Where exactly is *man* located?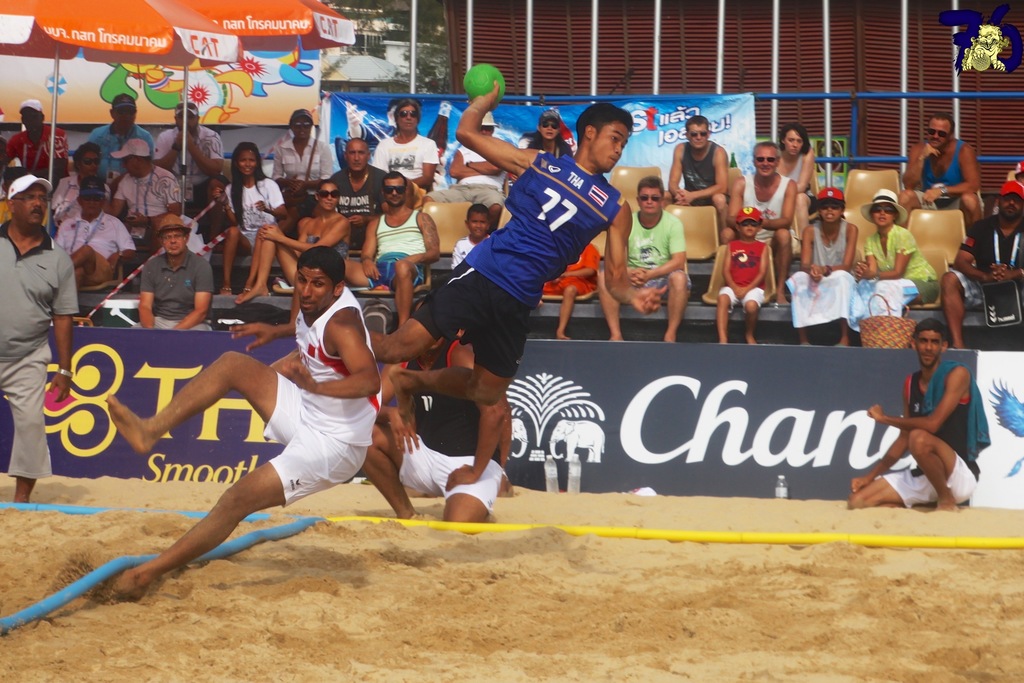
Its bounding box is [x1=54, y1=176, x2=136, y2=289].
